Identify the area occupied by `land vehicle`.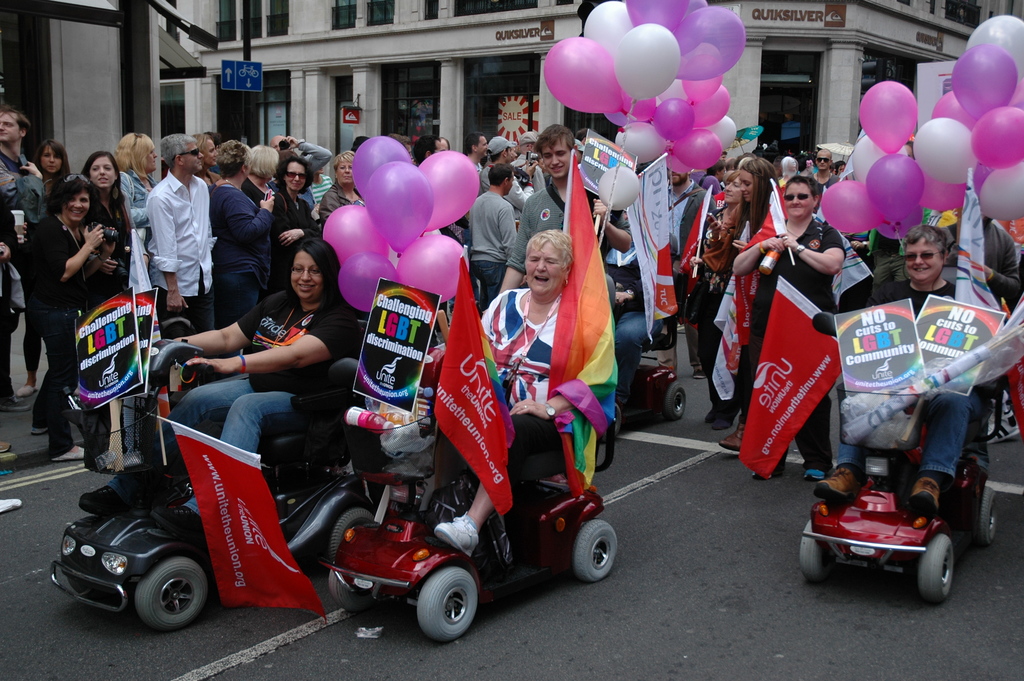
Area: x1=51, y1=340, x2=378, y2=629.
